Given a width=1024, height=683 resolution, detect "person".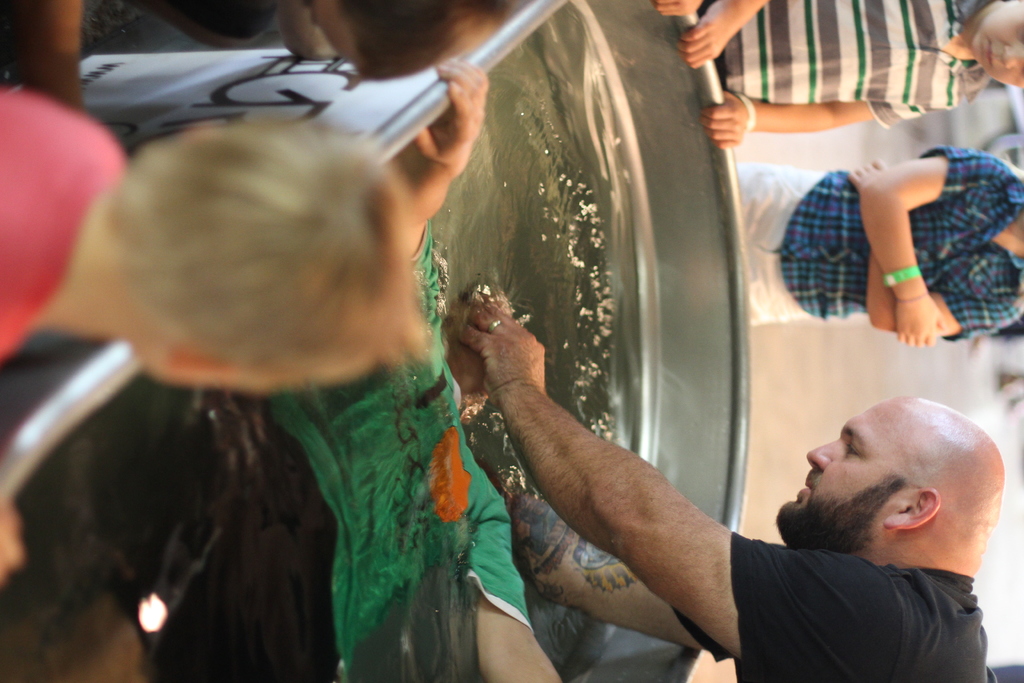
Rect(458, 292, 1005, 682).
